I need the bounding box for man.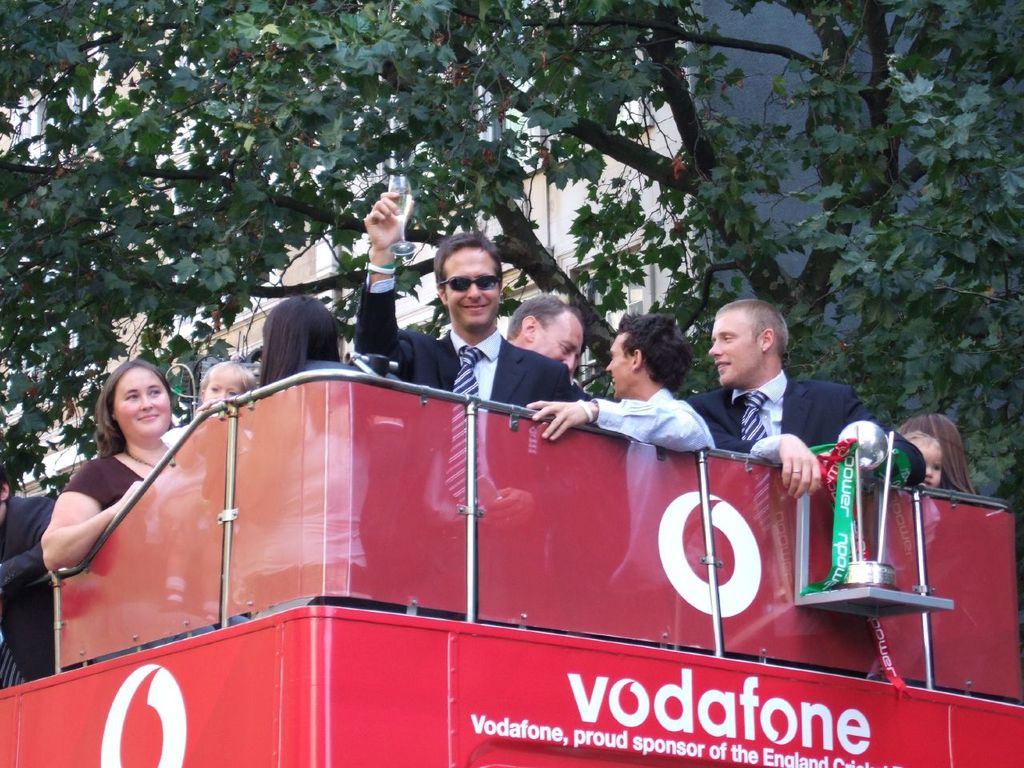
Here it is: box=[662, 296, 888, 528].
